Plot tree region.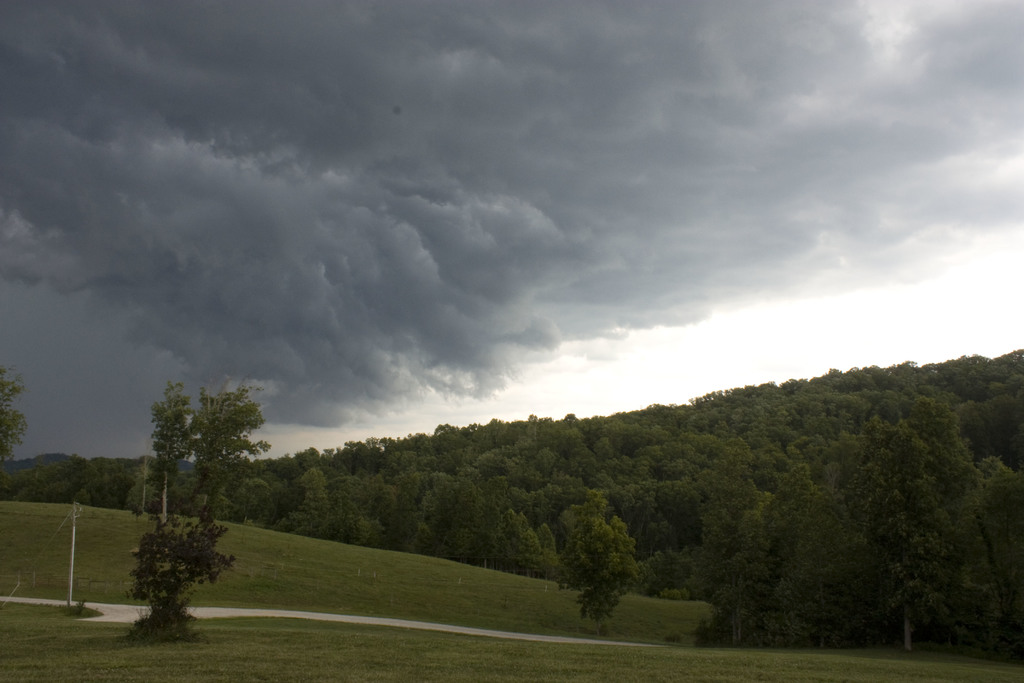
Plotted at 131,493,241,642.
